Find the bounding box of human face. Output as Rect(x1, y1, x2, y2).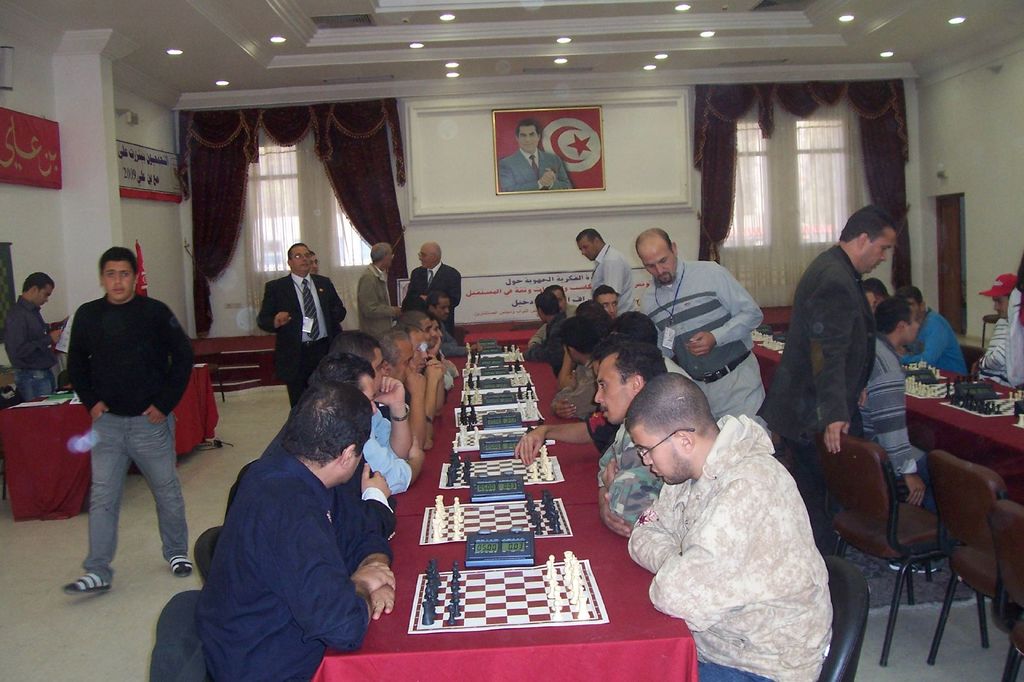
Rect(371, 349, 386, 392).
